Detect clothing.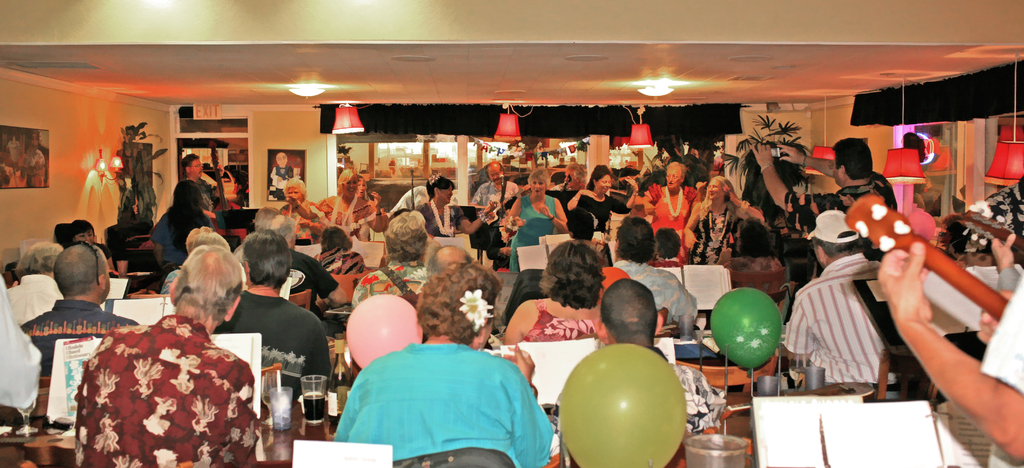
Detected at (10, 274, 61, 331).
